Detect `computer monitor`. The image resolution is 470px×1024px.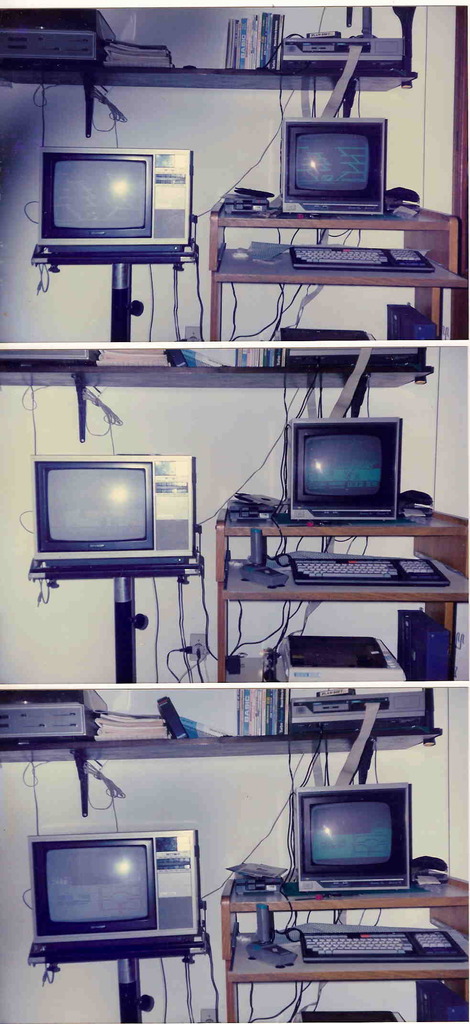
29:822:198:943.
